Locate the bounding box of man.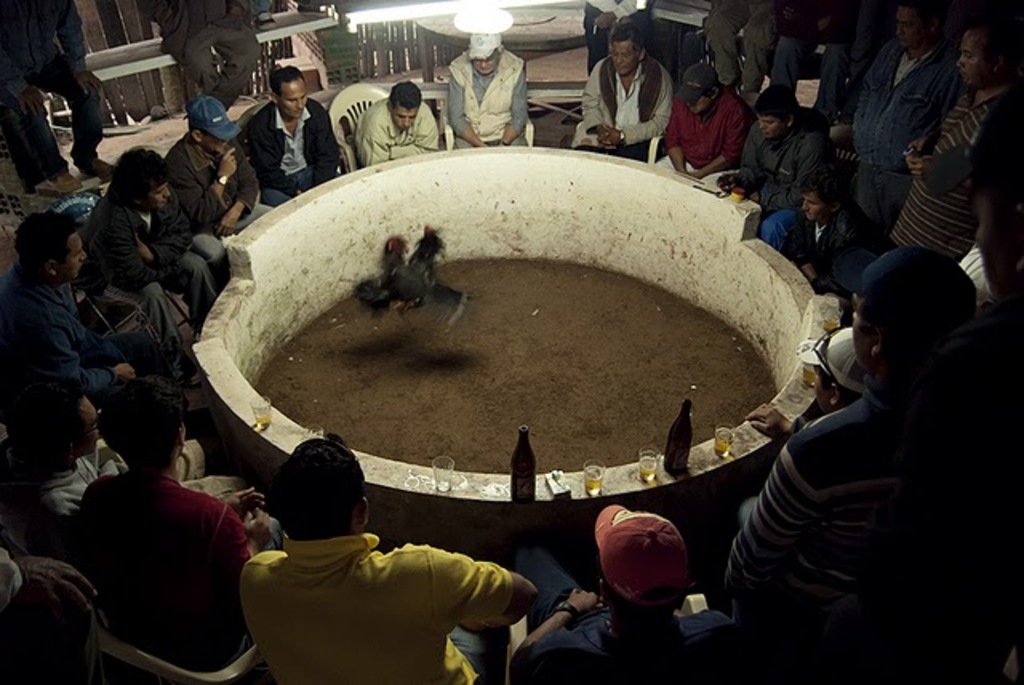
Bounding box: region(739, 312, 872, 434).
